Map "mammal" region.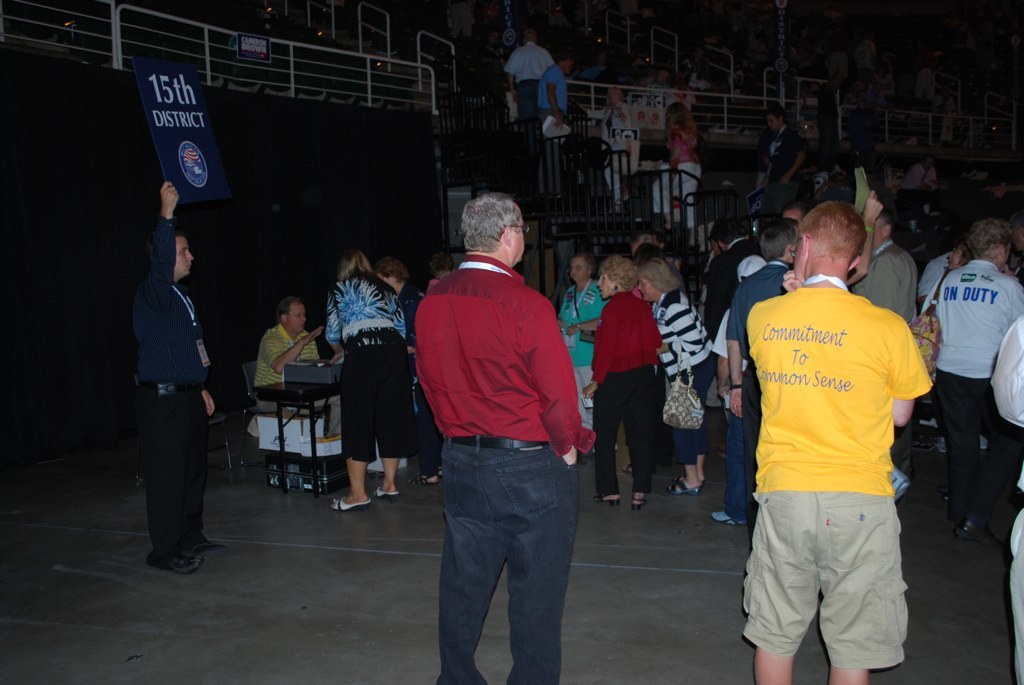
Mapped to l=712, t=207, r=946, b=682.
